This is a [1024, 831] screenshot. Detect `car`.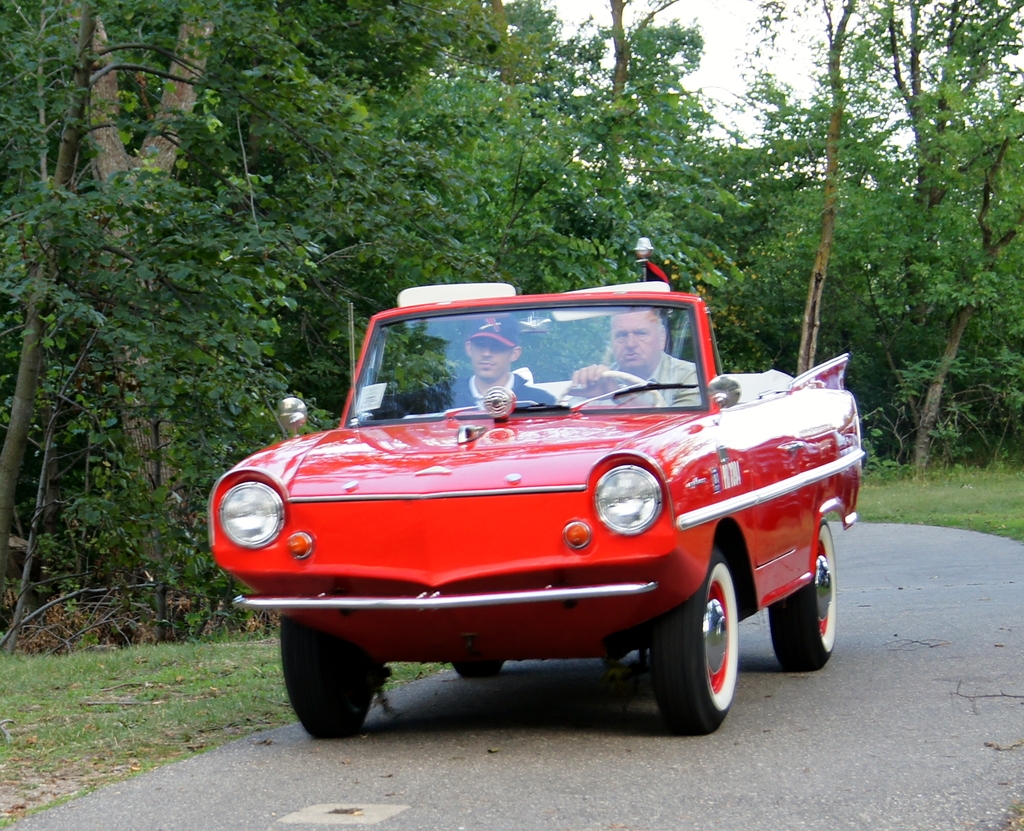
BBox(207, 290, 872, 745).
